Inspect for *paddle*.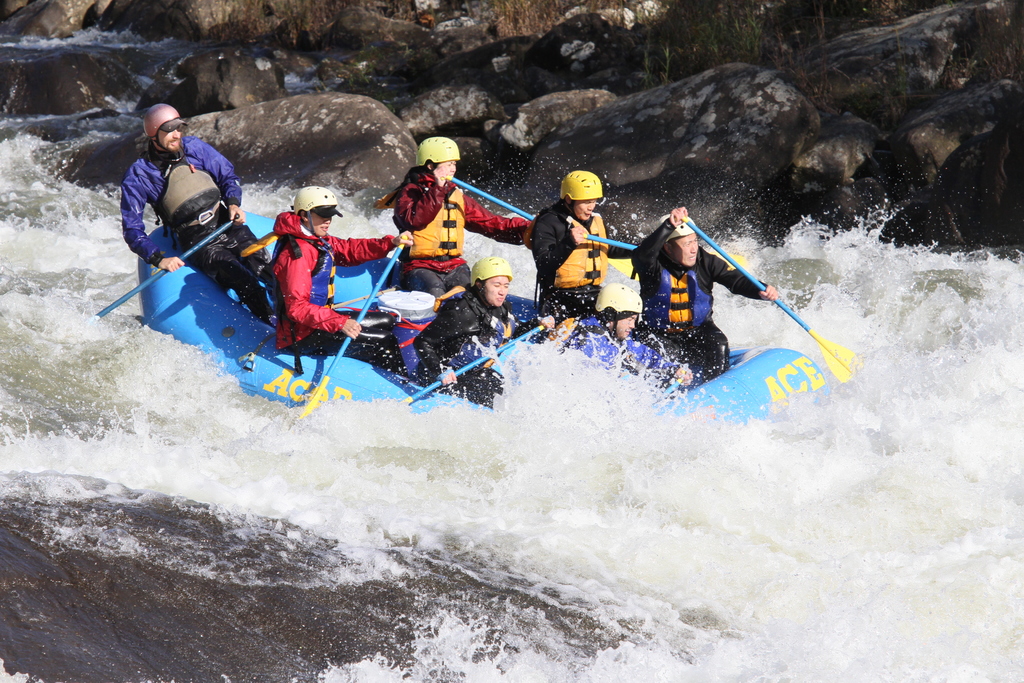
Inspection: <bbox>676, 214, 859, 382</bbox>.
